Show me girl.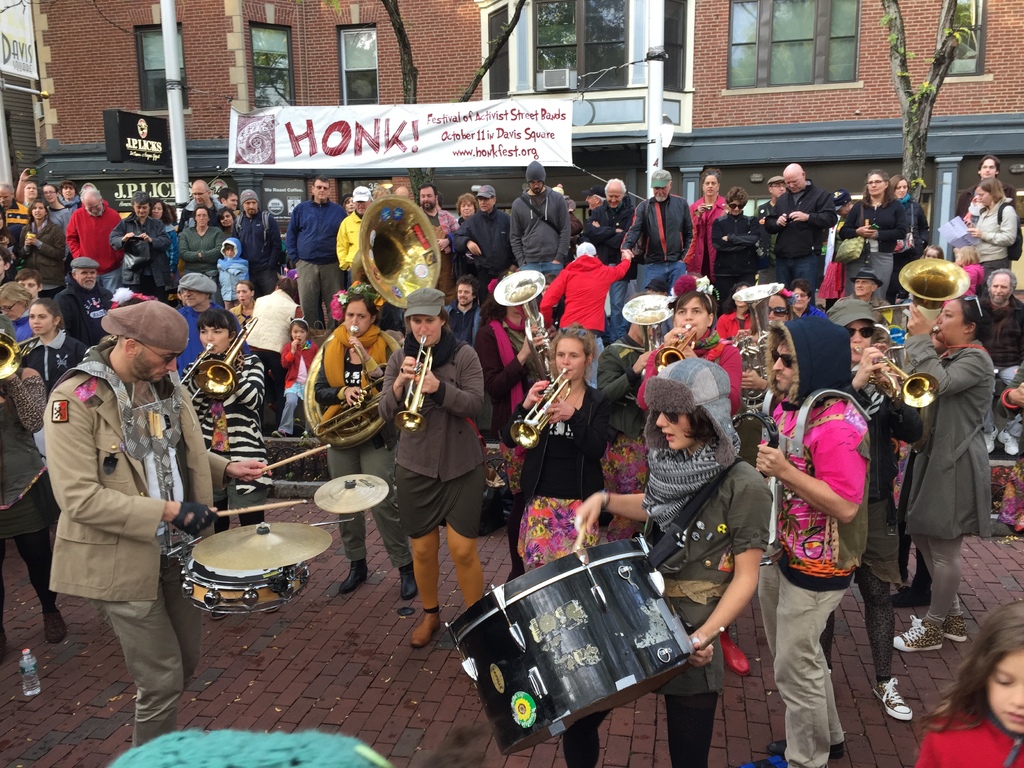
girl is here: <region>219, 239, 248, 305</region>.
